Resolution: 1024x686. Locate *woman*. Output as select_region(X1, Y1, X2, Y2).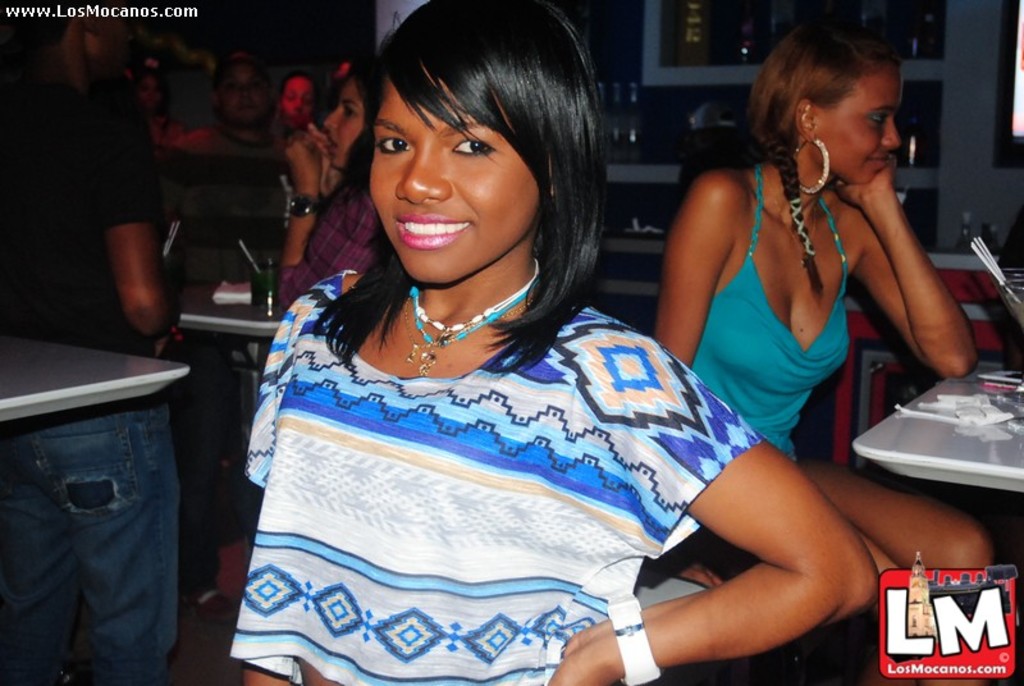
select_region(209, 38, 837, 663).
